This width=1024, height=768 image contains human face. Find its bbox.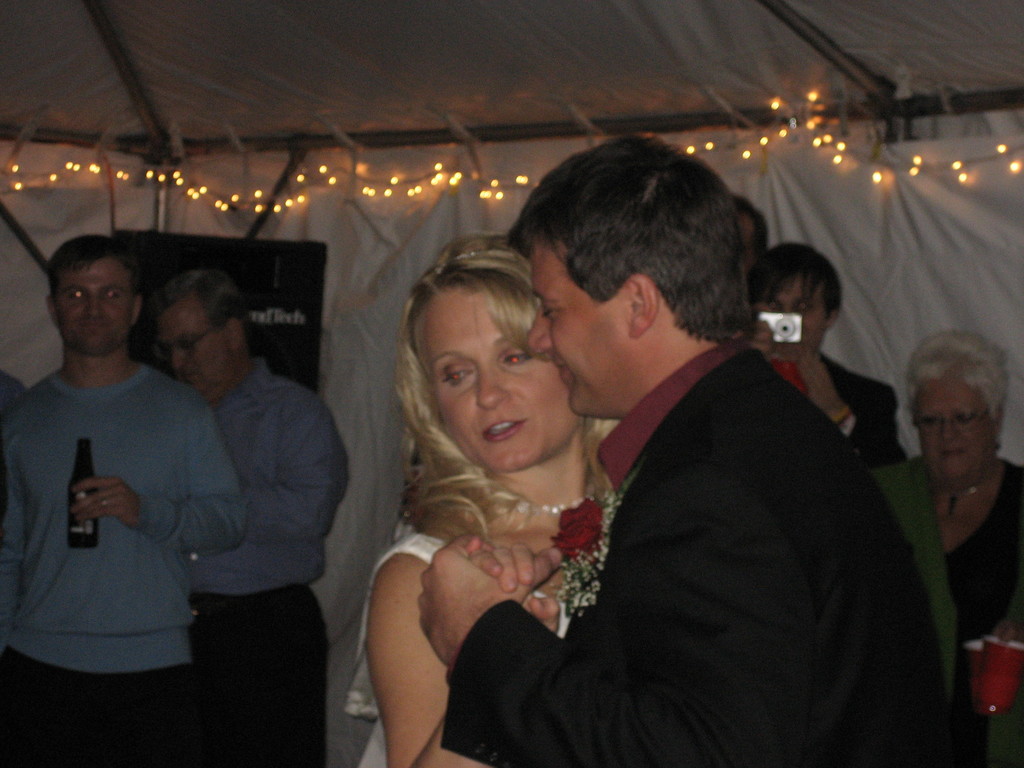
bbox=(915, 373, 997, 481).
